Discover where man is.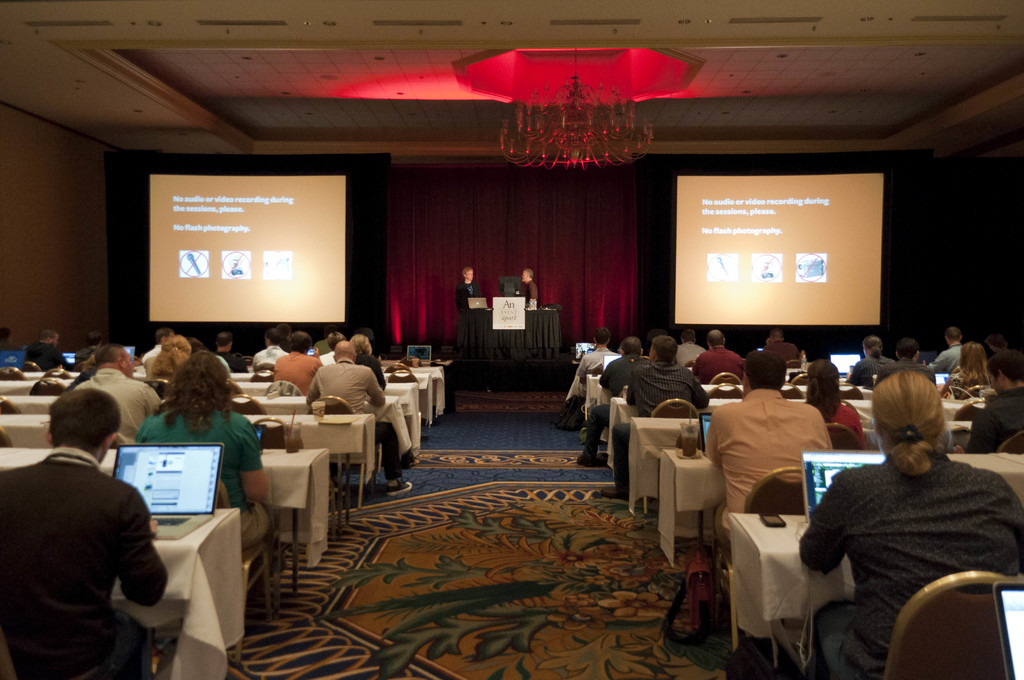
Discovered at crop(765, 326, 808, 369).
